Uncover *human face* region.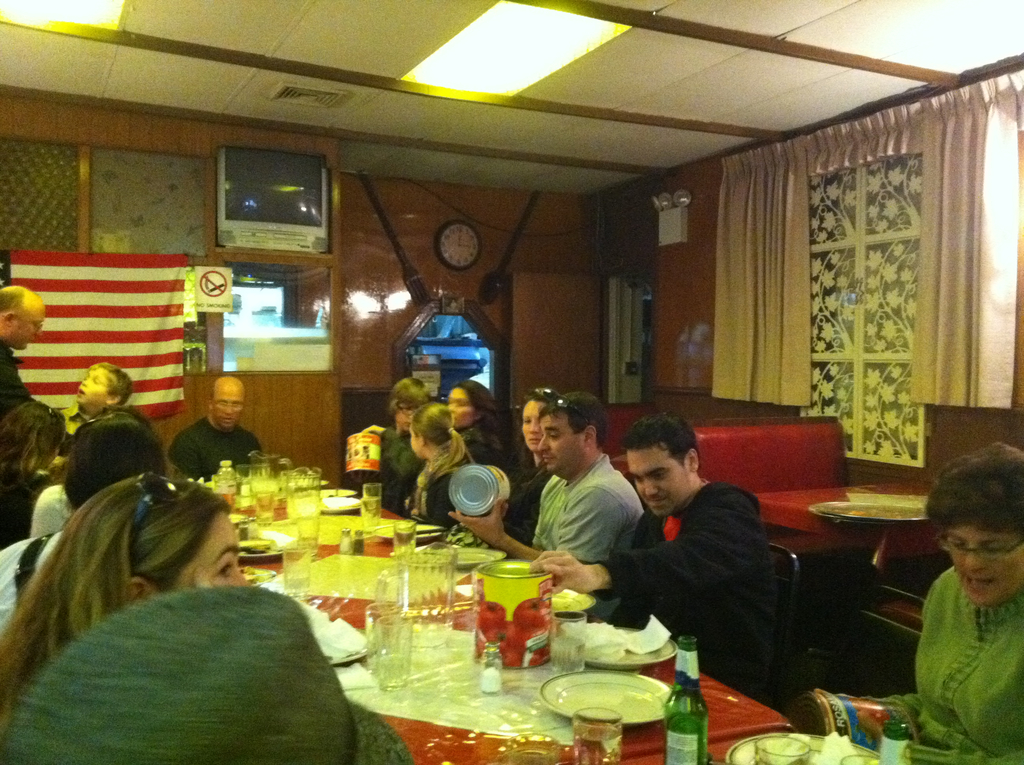
Uncovered: l=172, t=522, r=247, b=586.
